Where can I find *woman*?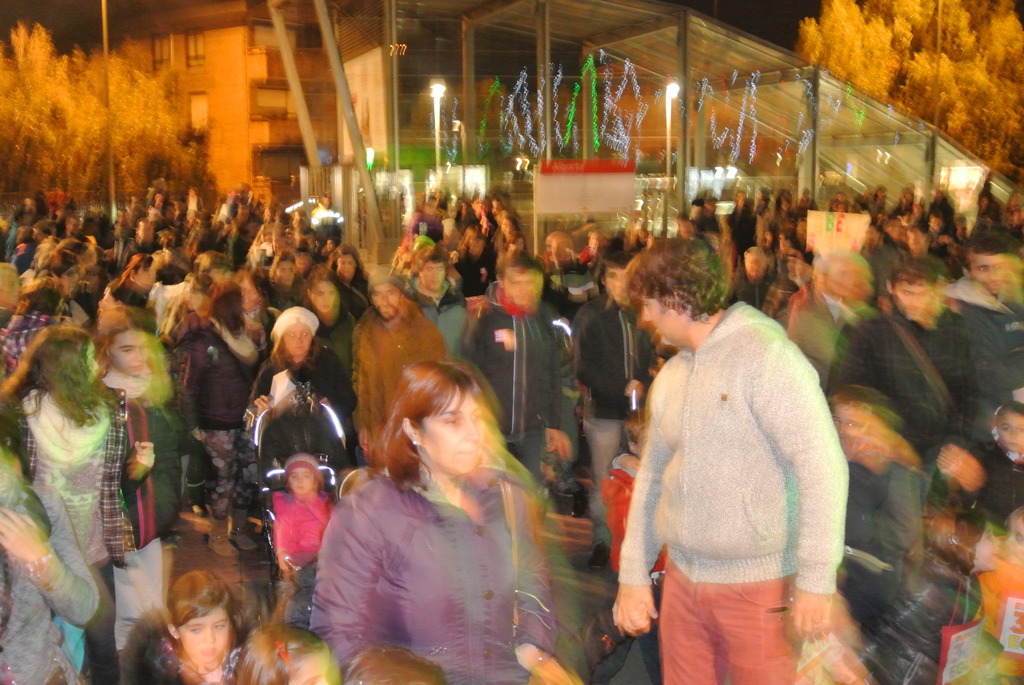
You can find it at <region>98, 319, 178, 654</region>.
